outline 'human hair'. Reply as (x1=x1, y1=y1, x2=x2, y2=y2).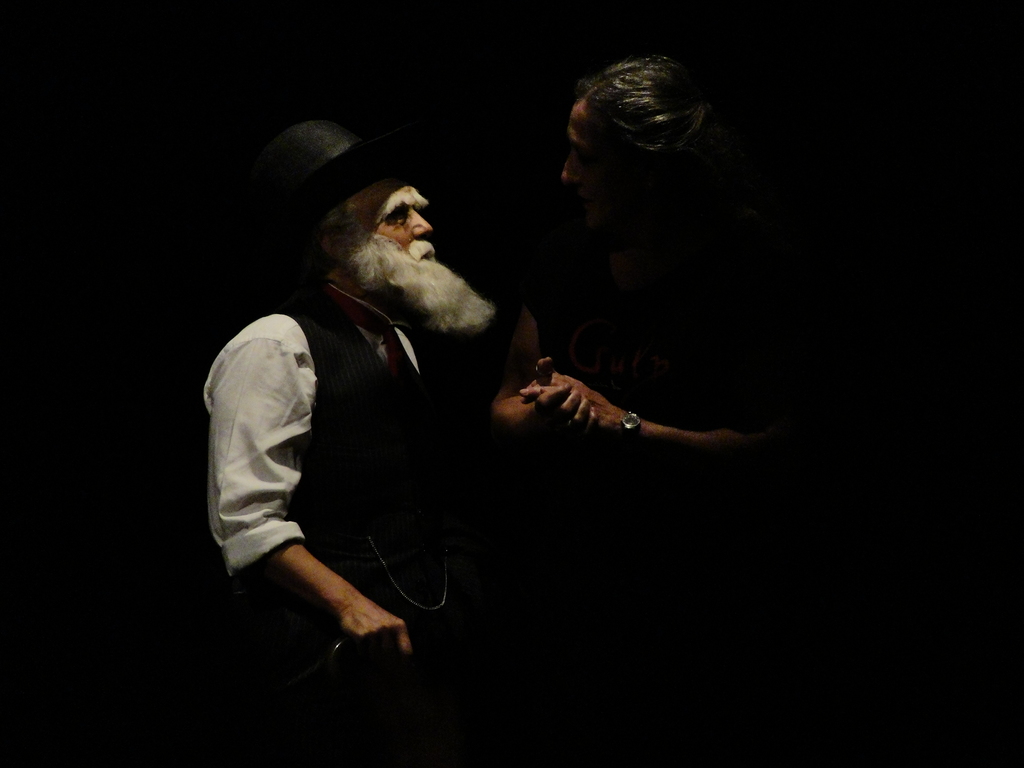
(x1=572, y1=44, x2=727, y2=191).
